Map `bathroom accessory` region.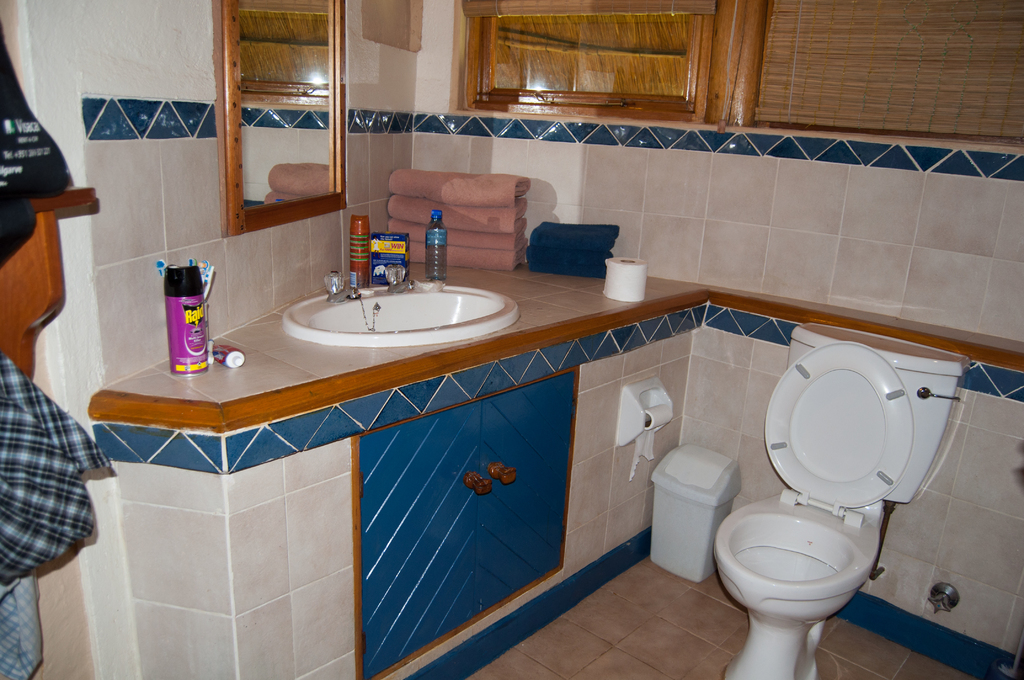
Mapped to x1=384, y1=263, x2=414, y2=295.
